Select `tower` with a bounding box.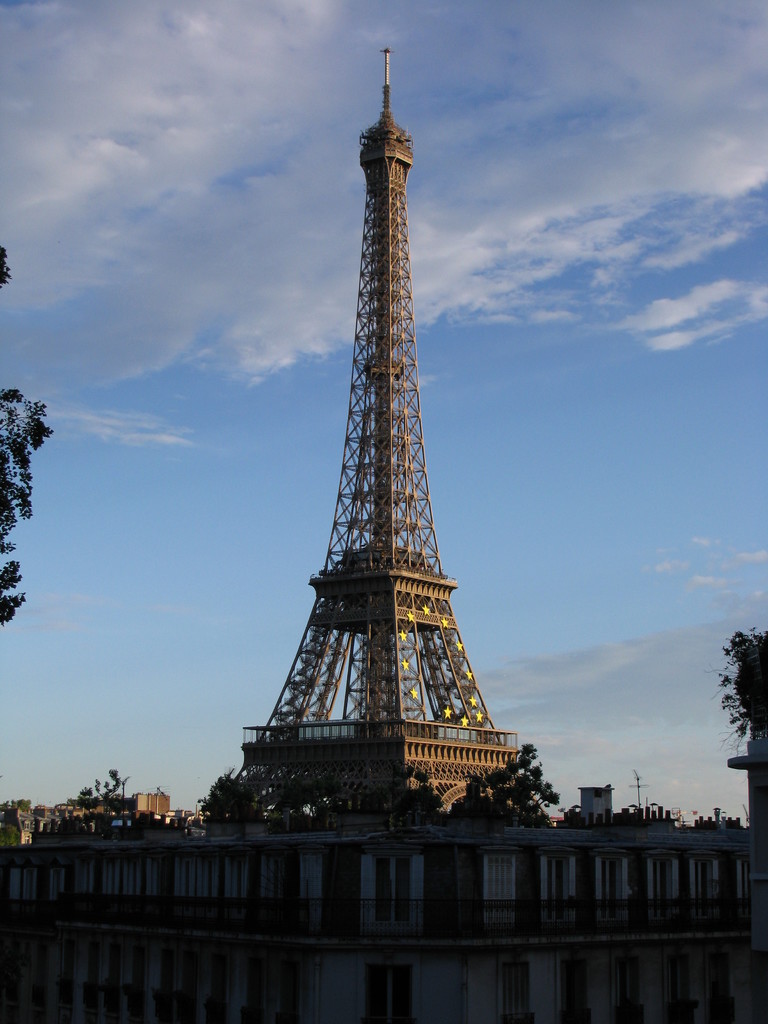
<box>203,33,538,830</box>.
